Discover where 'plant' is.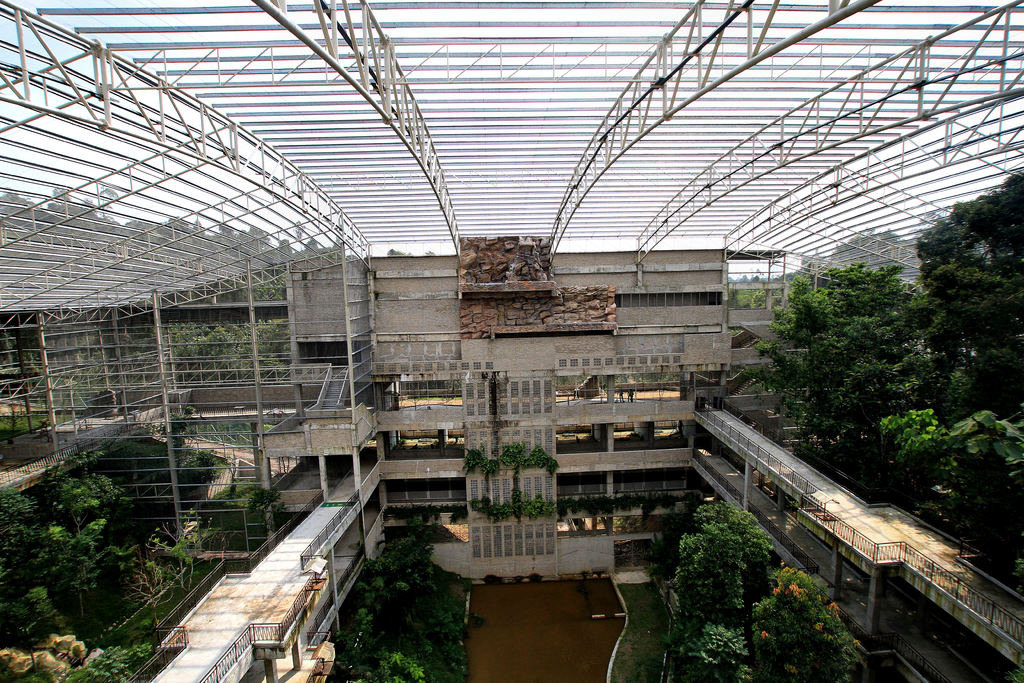
Discovered at 509 473 521 520.
